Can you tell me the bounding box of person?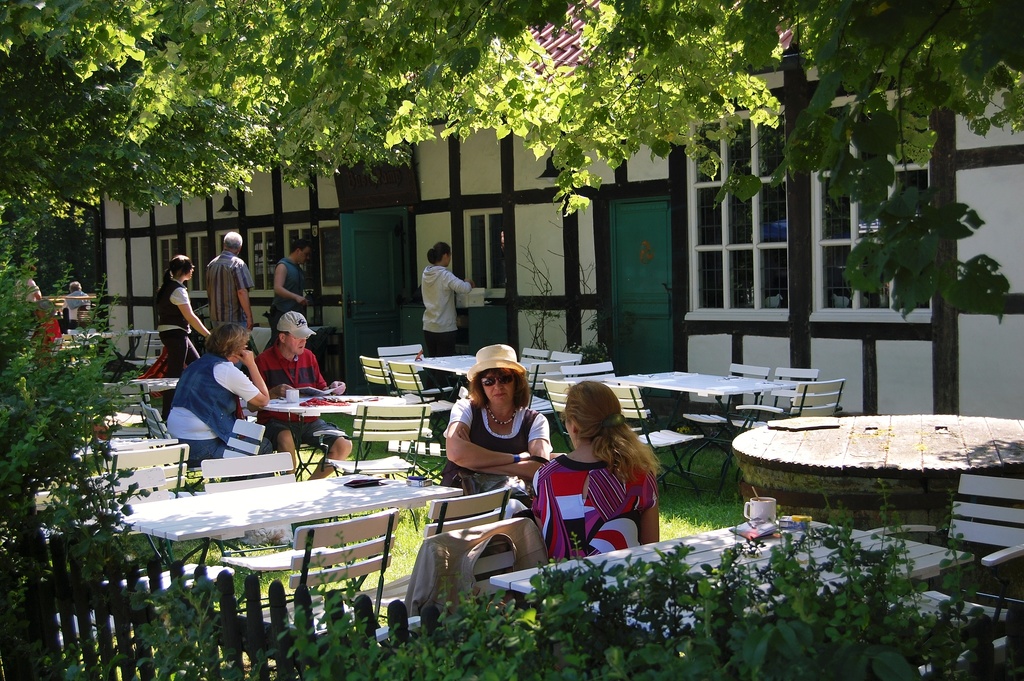
bbox=[533, 378, 659, 571].
